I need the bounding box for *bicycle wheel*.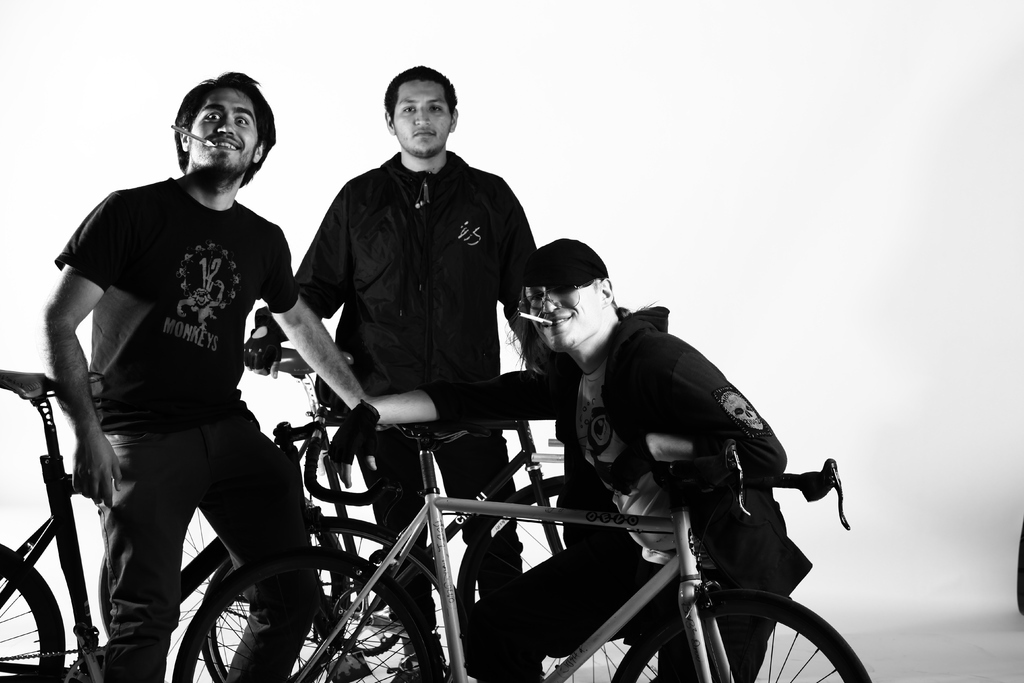
Here it is: region(0, 544, 65, 682).
